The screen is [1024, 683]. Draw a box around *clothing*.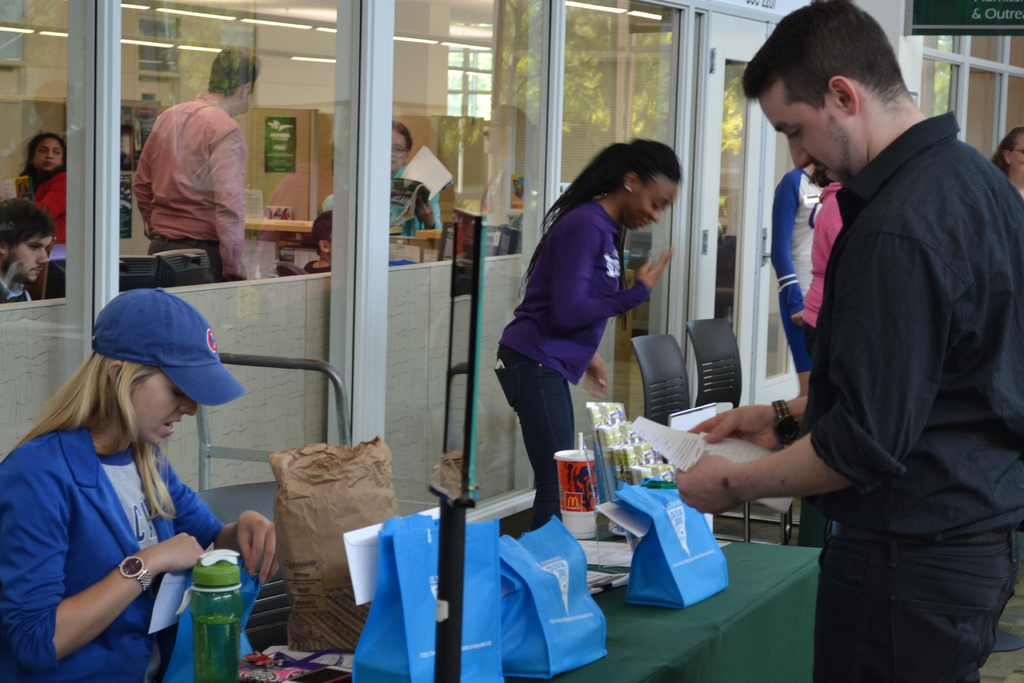
{"left": 0, "top": 410, "right": 221, "bottom": 682}.
